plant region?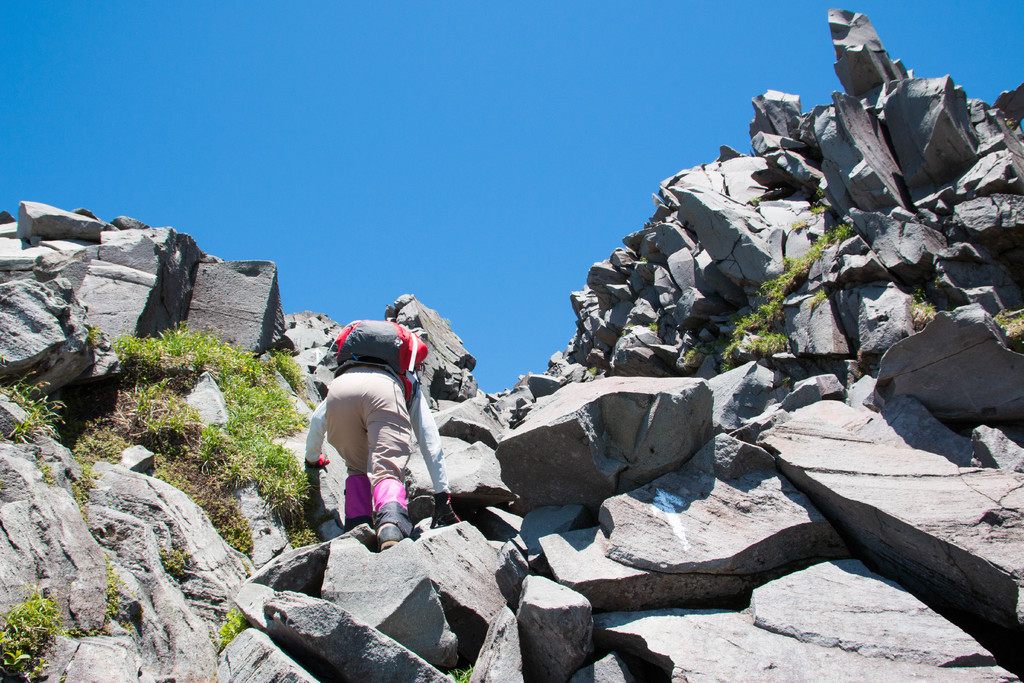
bbox(993, 314, 1023, 348)
